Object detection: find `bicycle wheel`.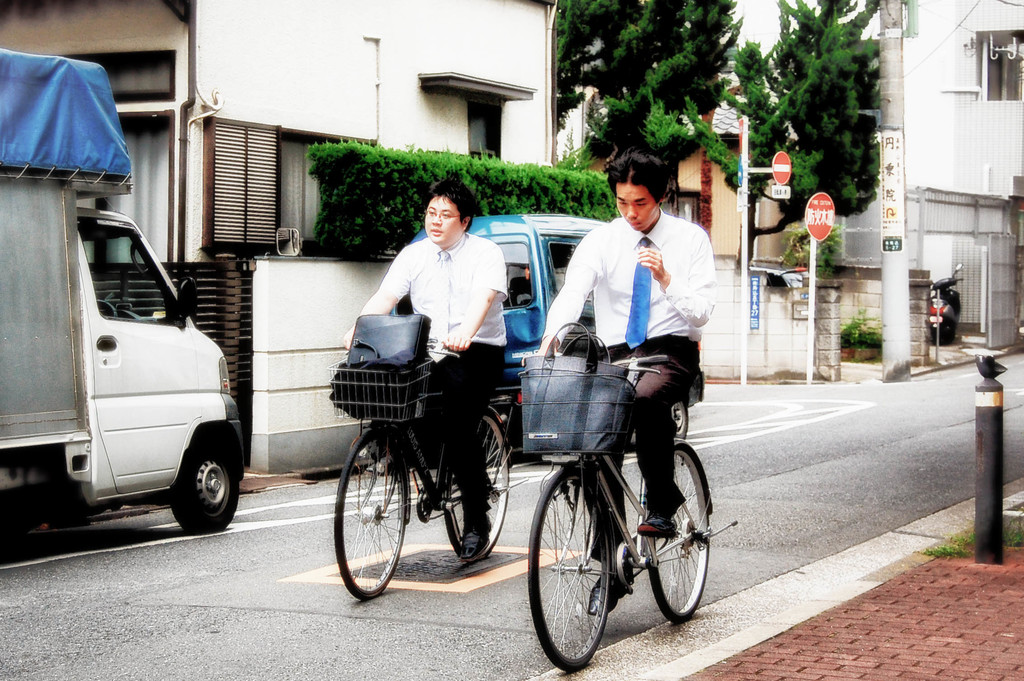
pyautogui.locateOnScreen(444, 412, 511, 561).
